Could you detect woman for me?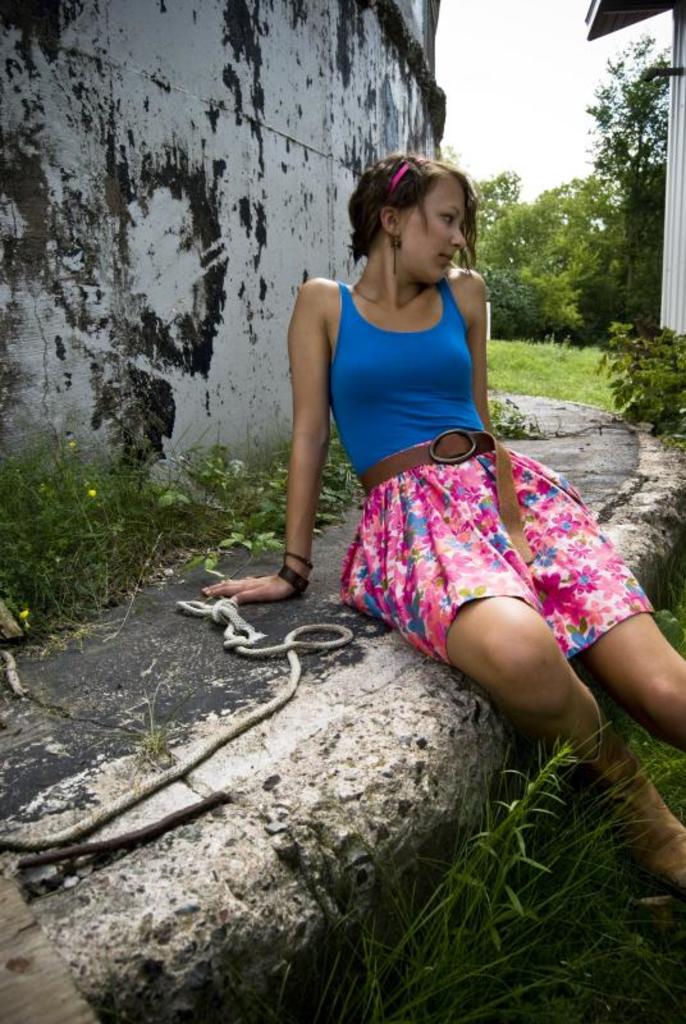
Detection result: pyautogui.locateOnScreen(247, 152, 651, 844).
